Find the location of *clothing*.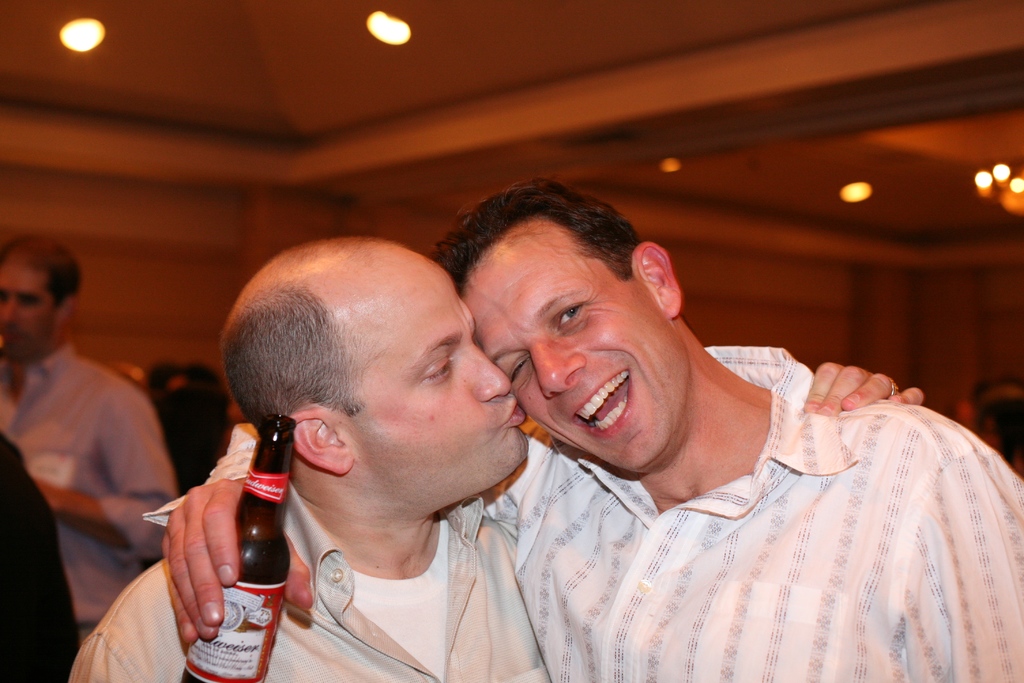
Location: {"left": 0, "top": 437, "right": 80, "bottom": 680}.
